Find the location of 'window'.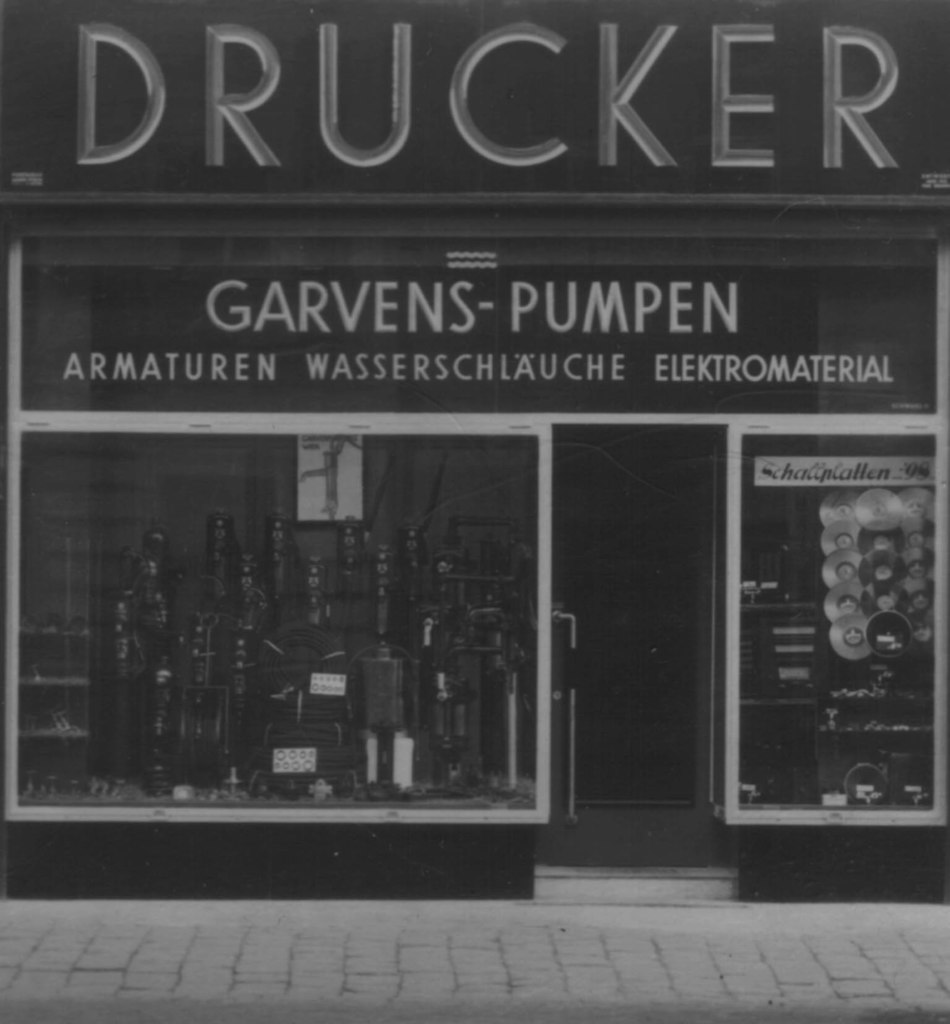
Location: detection(49, 349, 636, 845).
